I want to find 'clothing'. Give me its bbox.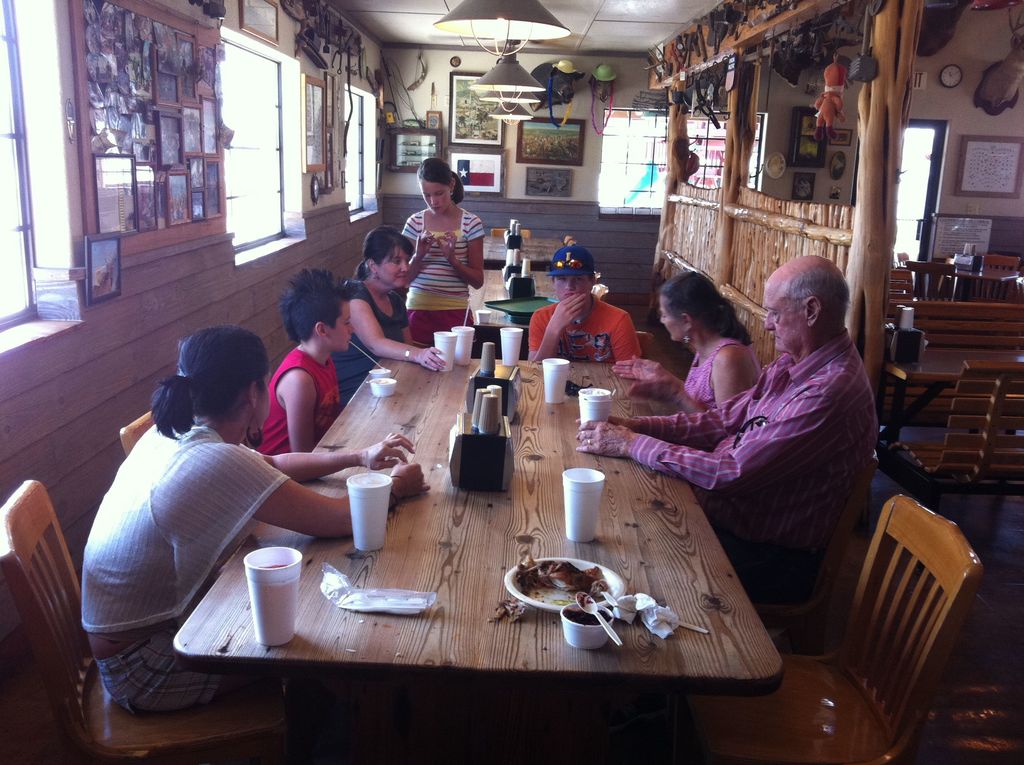
bbox=[244, 352, 336, 465].
